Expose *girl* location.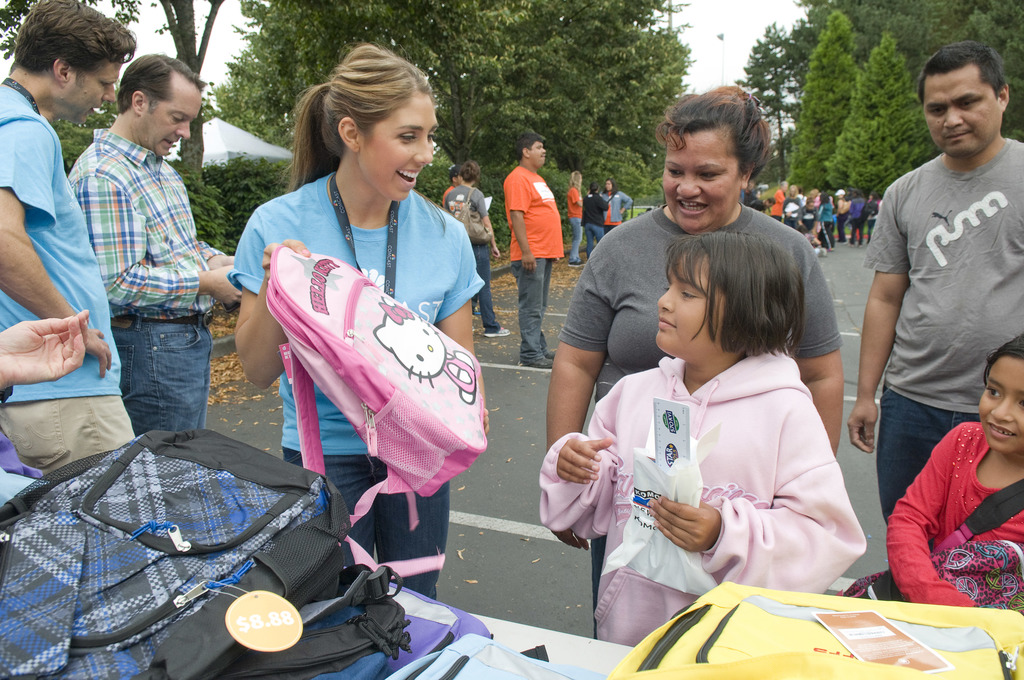
Exposed at bbox(881, 339, 1023, 603).
